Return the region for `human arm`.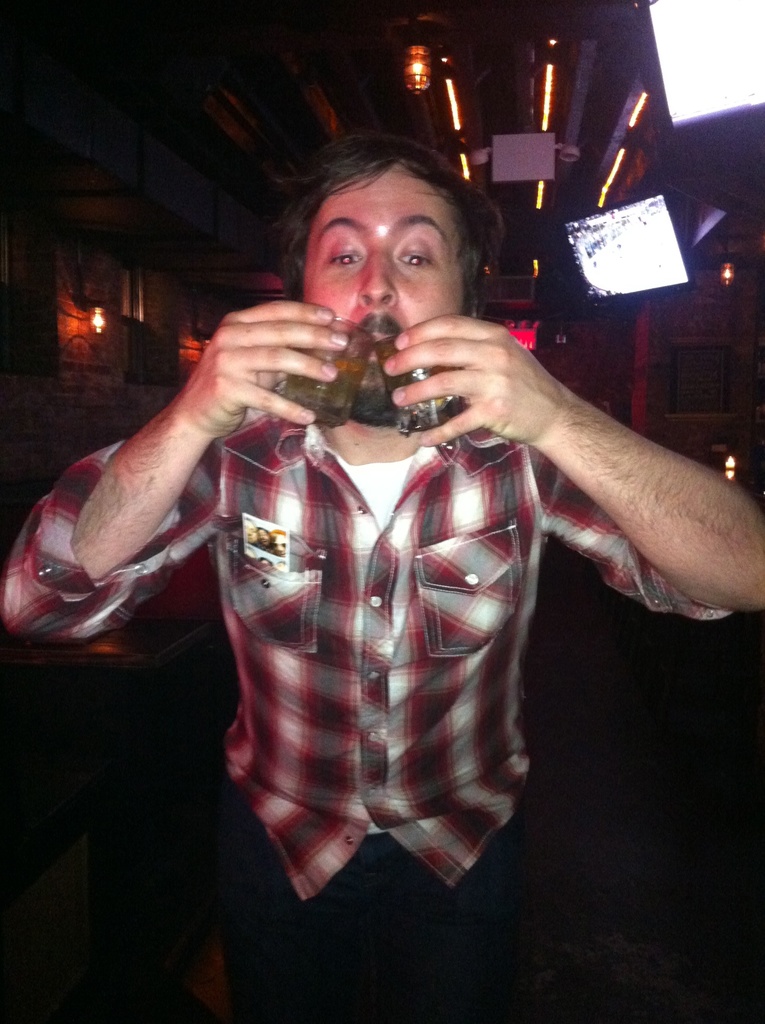
380:308:763:618.
